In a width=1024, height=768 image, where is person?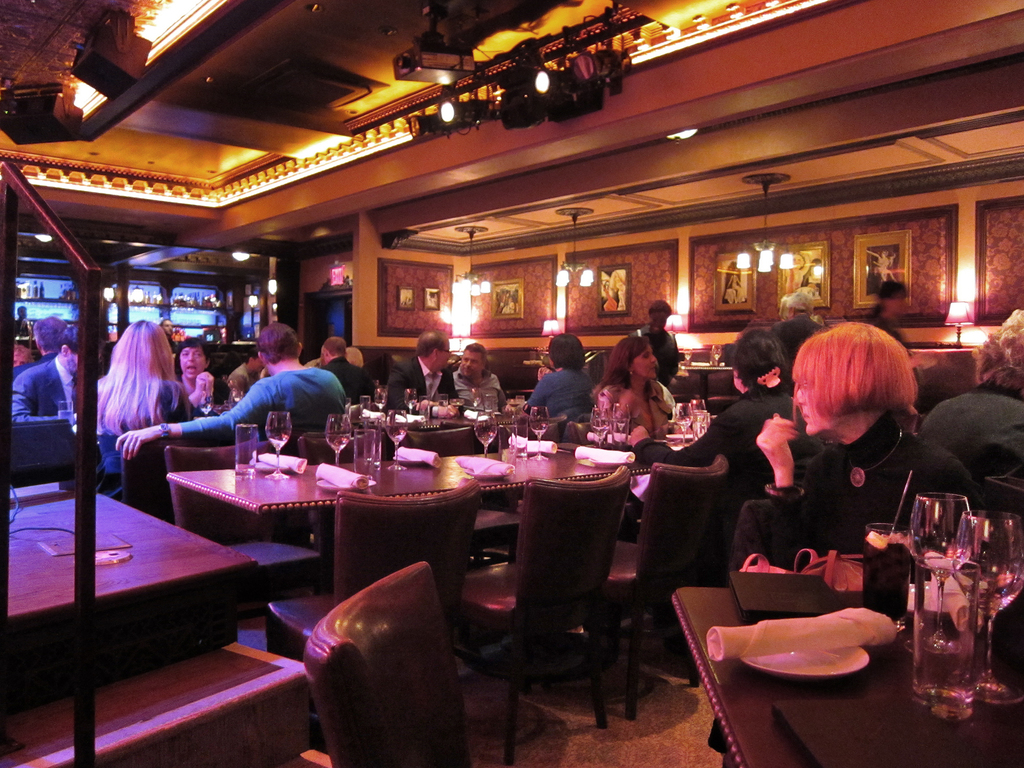
(left=117, top=320, right=349, bottom=457).
